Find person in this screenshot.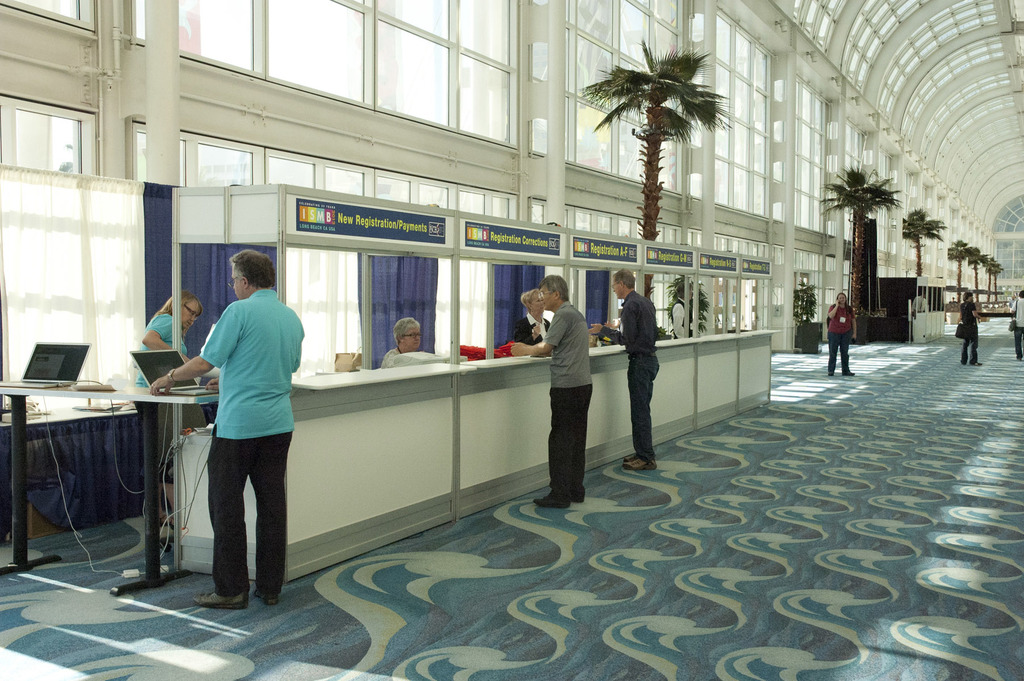
The bounding box for person is [x1=148, y1=247, x2=305, y2=611].
